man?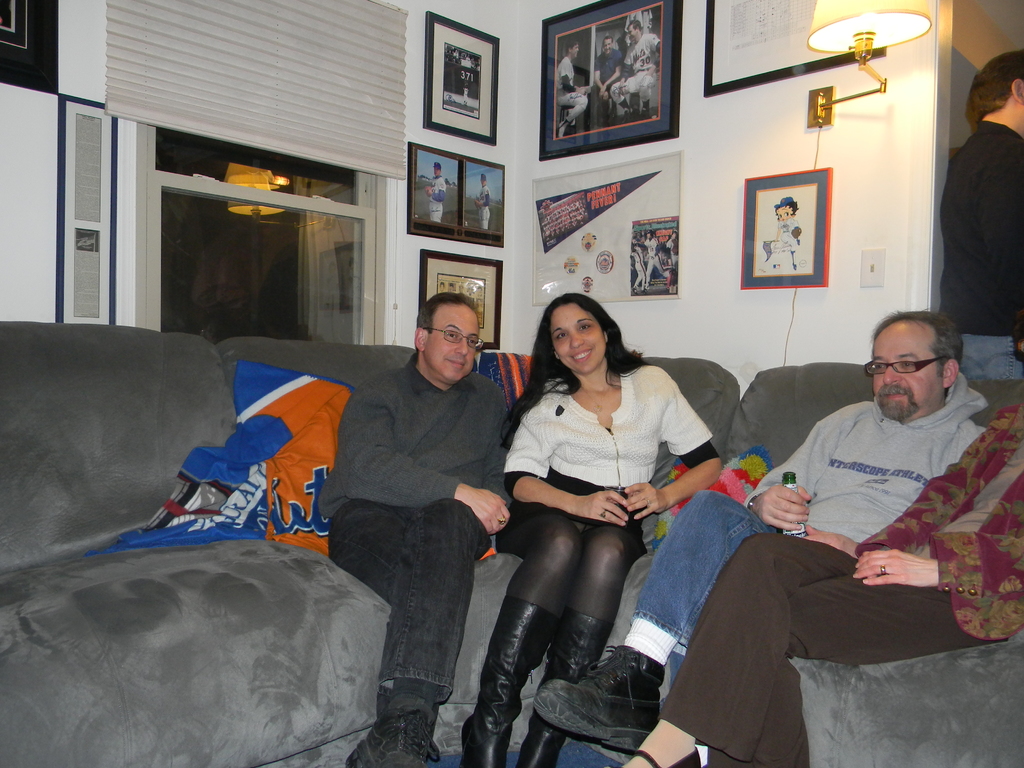
locate(593, 32, 620, 127)
